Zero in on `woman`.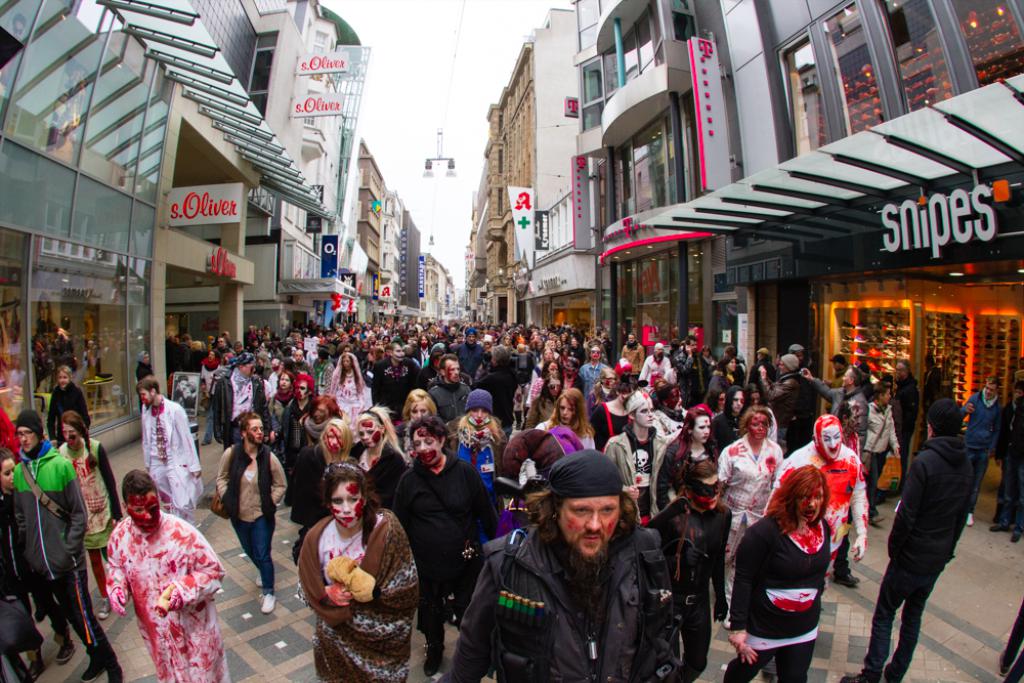
Zeroed in: bbox=(721, 405, 784, 630).
